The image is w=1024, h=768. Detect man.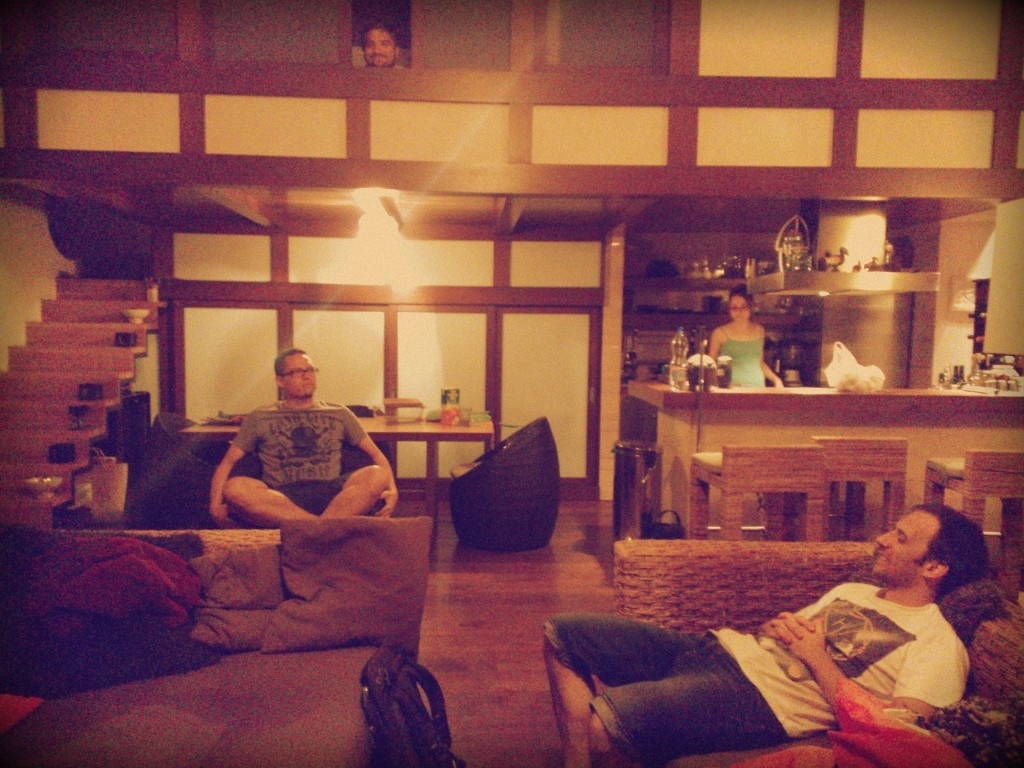
Detection: l=653, t=501, r=998, b=762.
